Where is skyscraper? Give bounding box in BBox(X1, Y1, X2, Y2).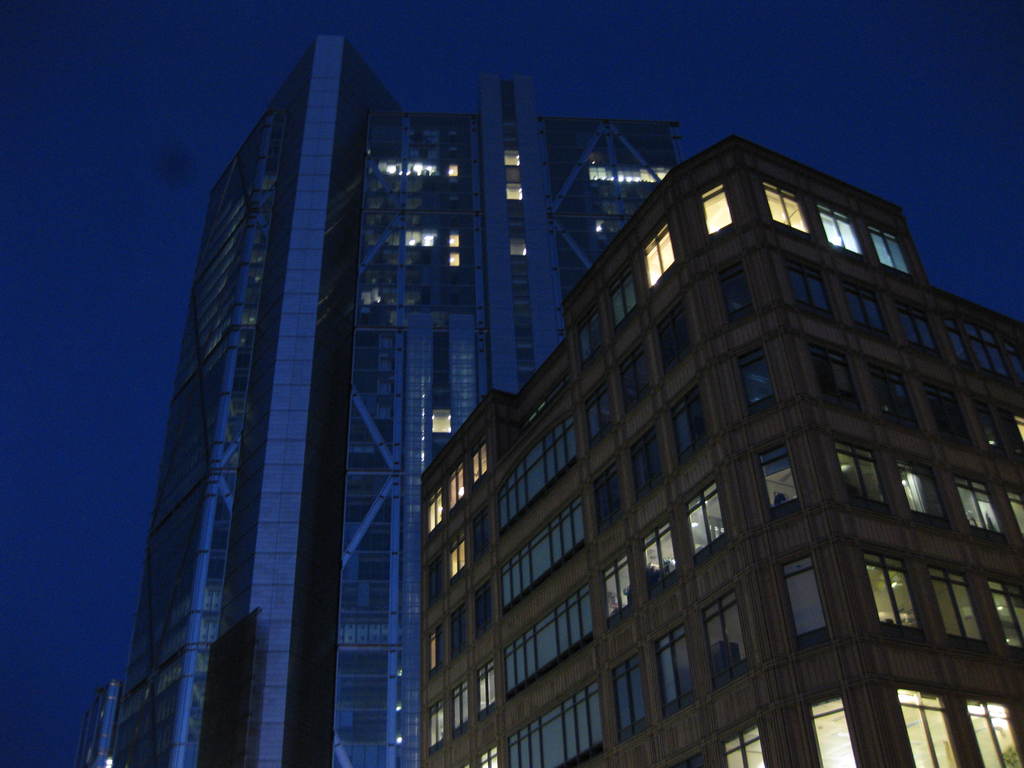
BBox(123, 22, 470, 767).
